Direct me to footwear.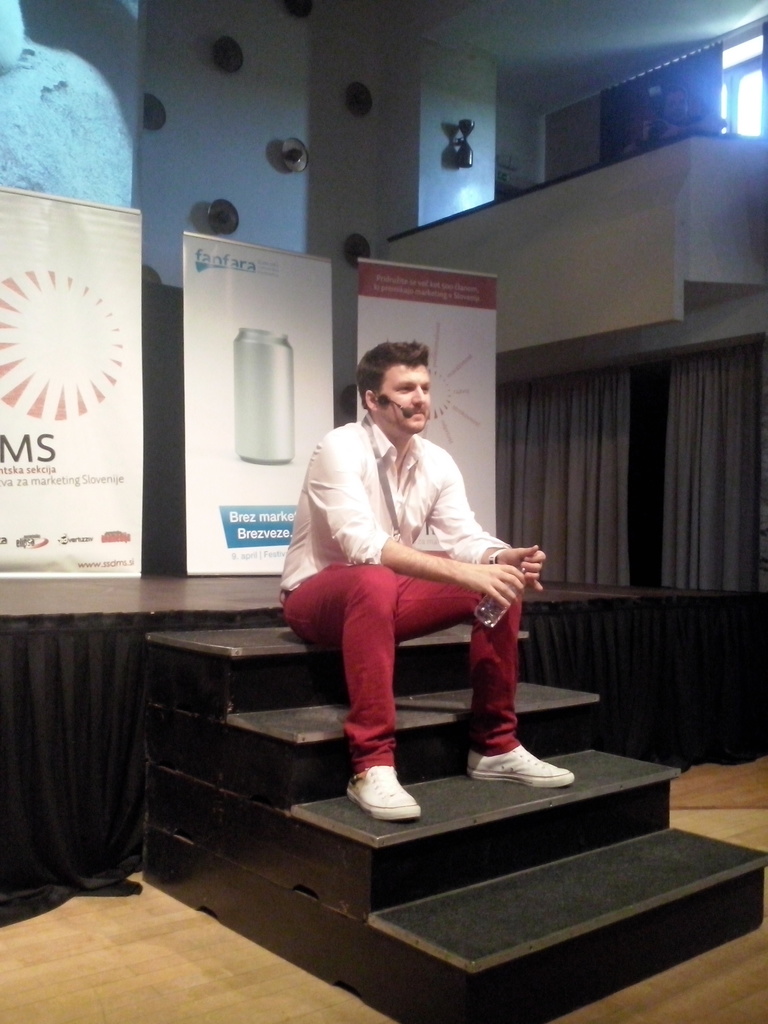
Direction: (464, 747, 592, 812).
